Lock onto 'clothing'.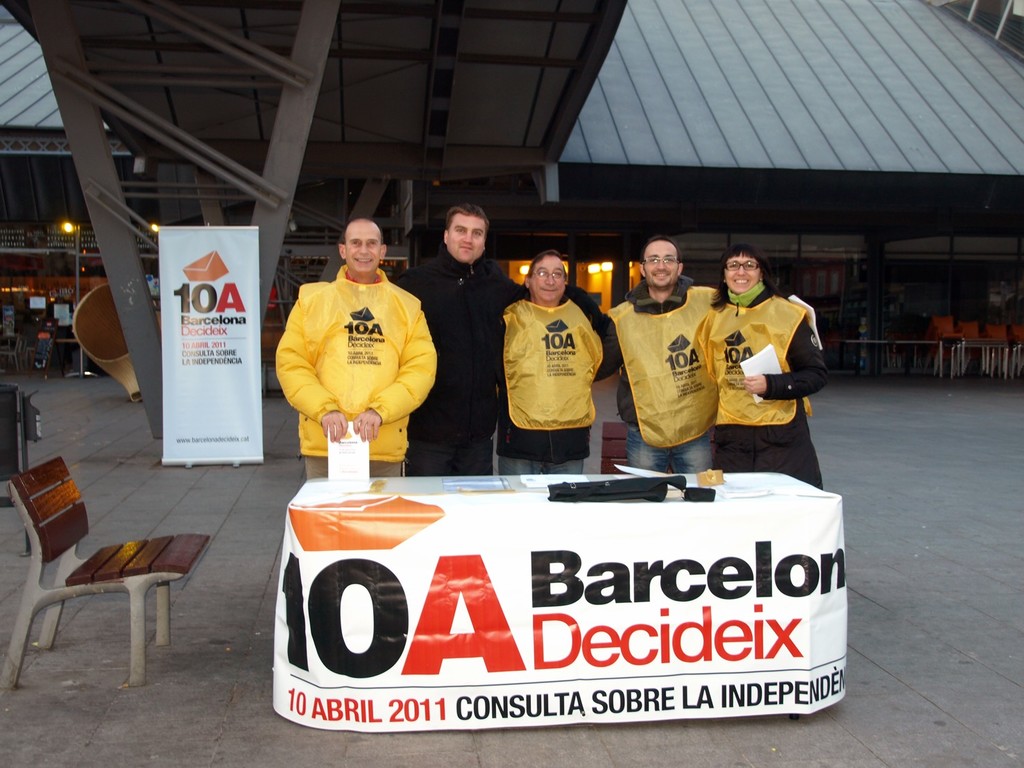
Locked: (595, 278, 712, 477).
